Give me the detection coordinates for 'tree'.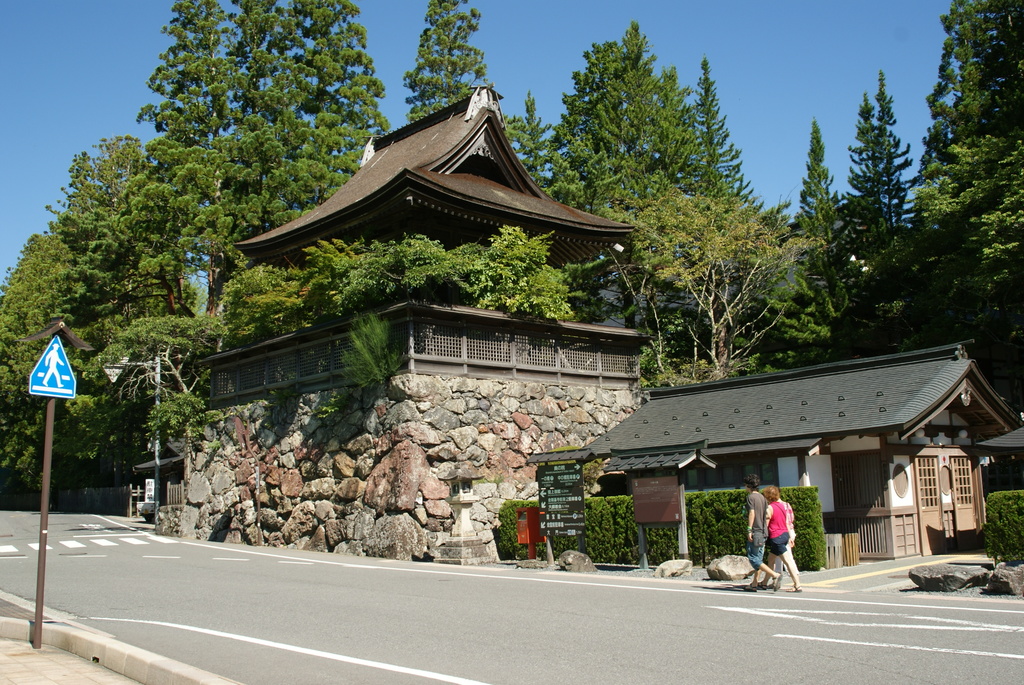
[left=106, top=15, right=415, bottom=212].
